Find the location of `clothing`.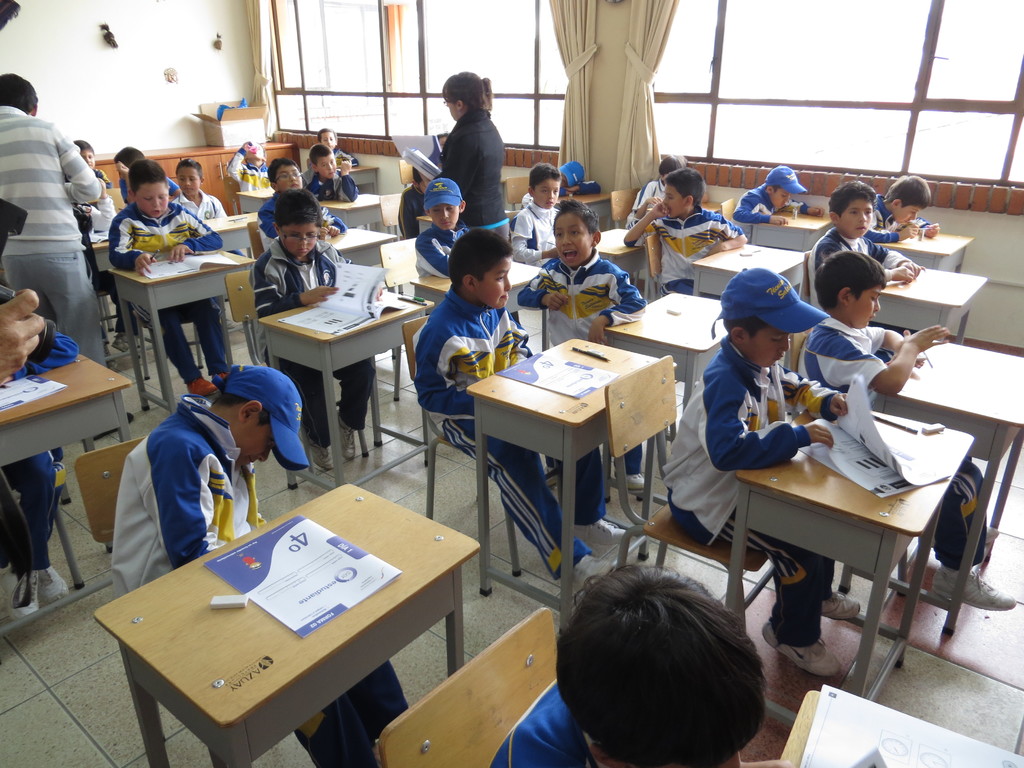
Location: [429,104,513,240].
